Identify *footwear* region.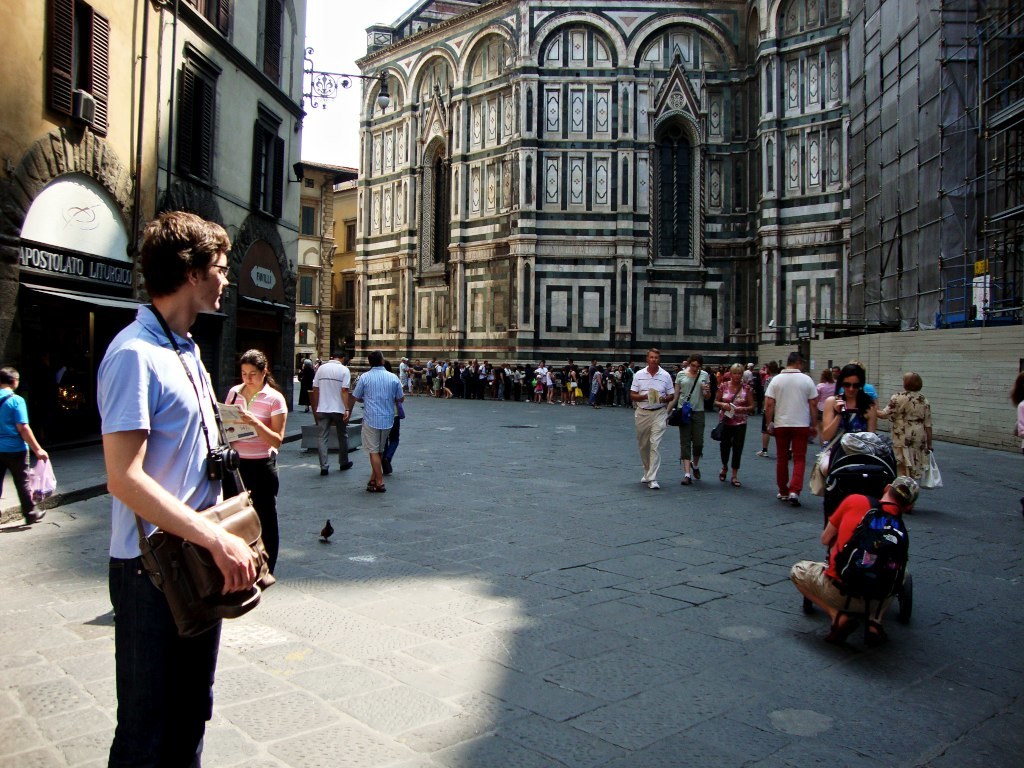
Region: [18,505,47,523].
